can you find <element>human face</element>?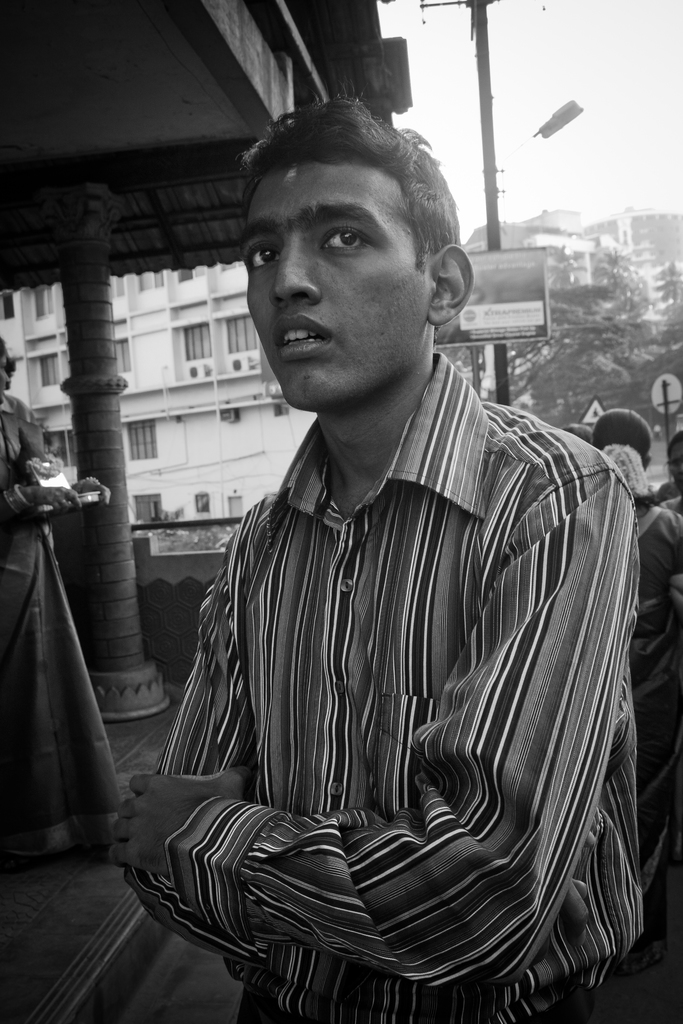
Yes, bounding box: (left=239, top=168, right=430, bottom=410).
